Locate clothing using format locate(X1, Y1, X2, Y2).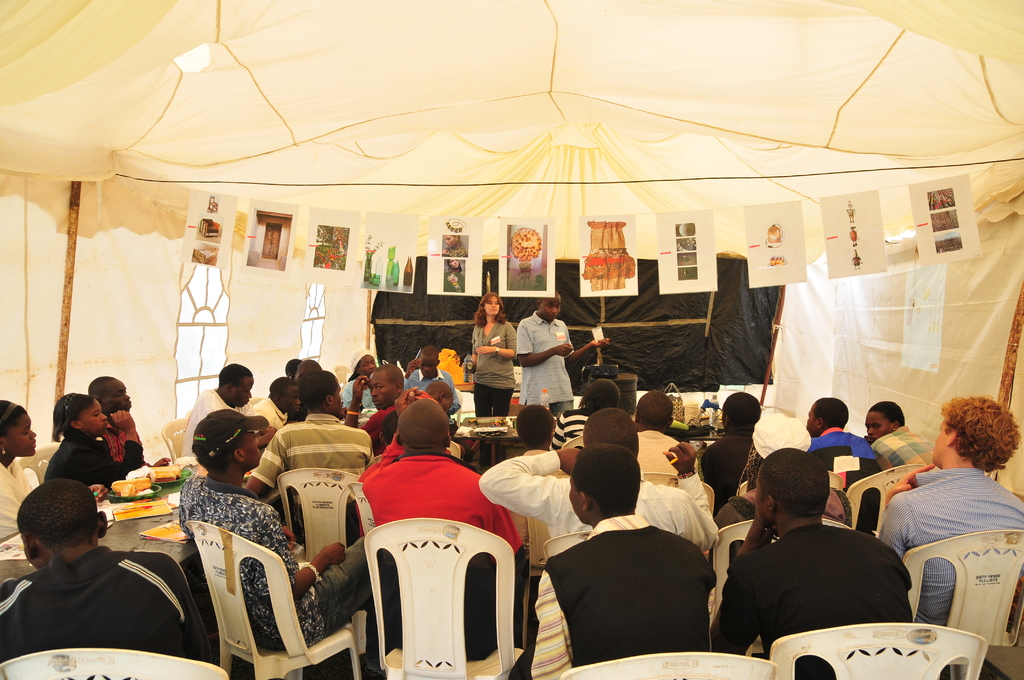
locate(518, 307, 572, 415).
